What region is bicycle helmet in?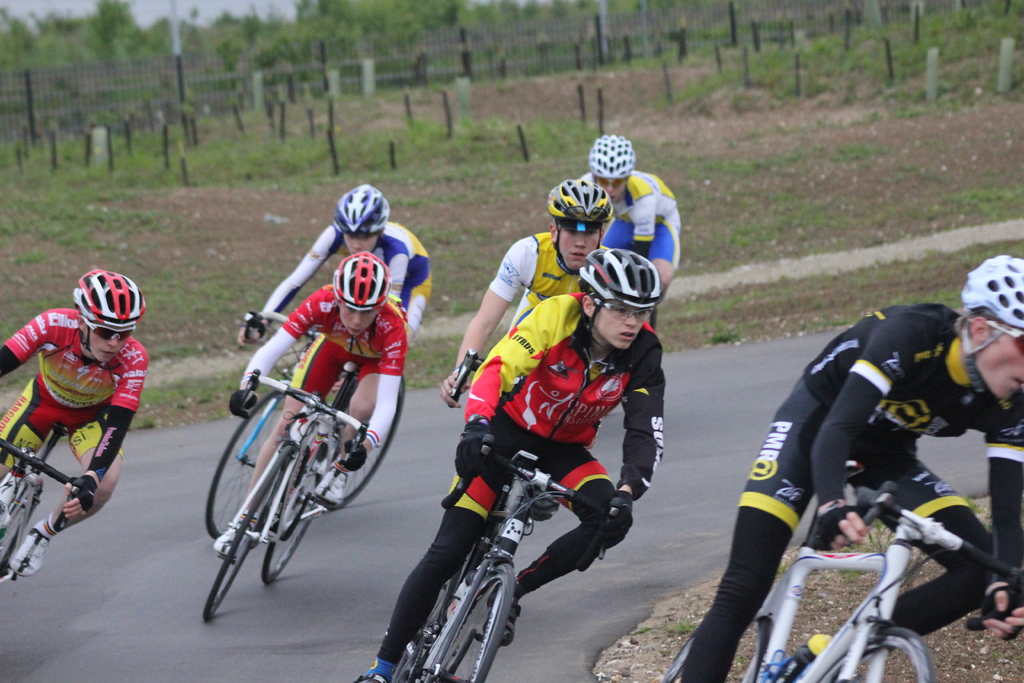
[left=575, top=247, right=663, bottom=313].
